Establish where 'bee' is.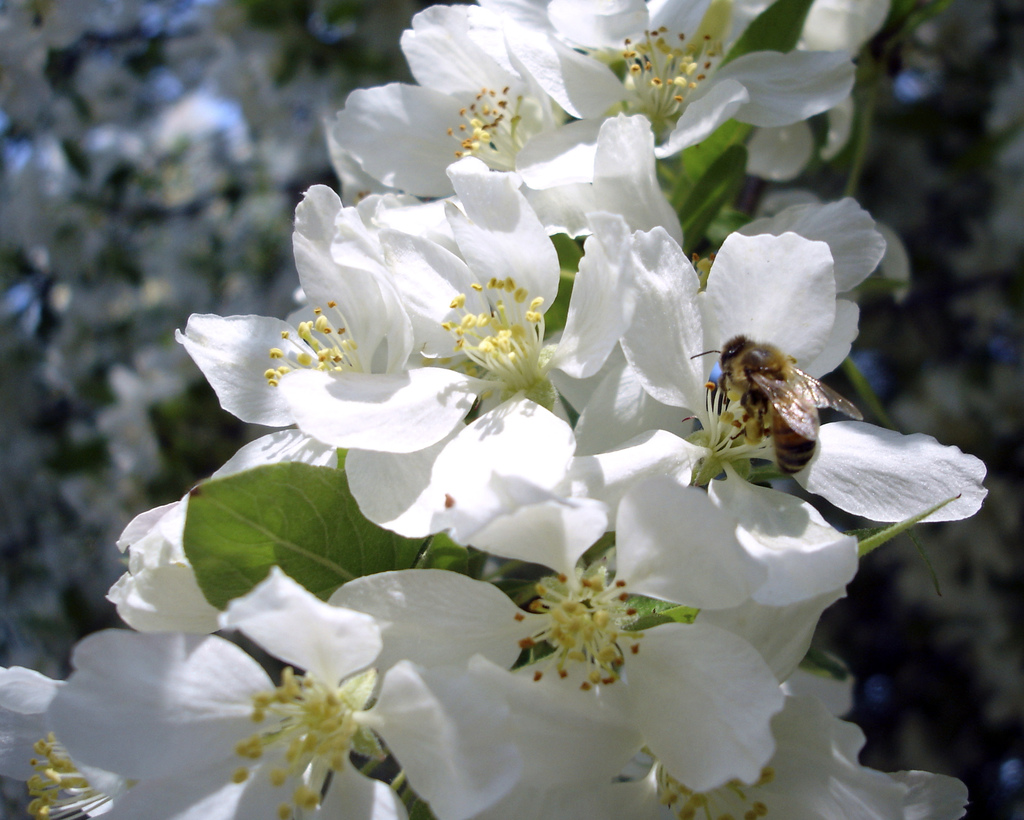
Established at bbox=[682, 324, 863, 452].
